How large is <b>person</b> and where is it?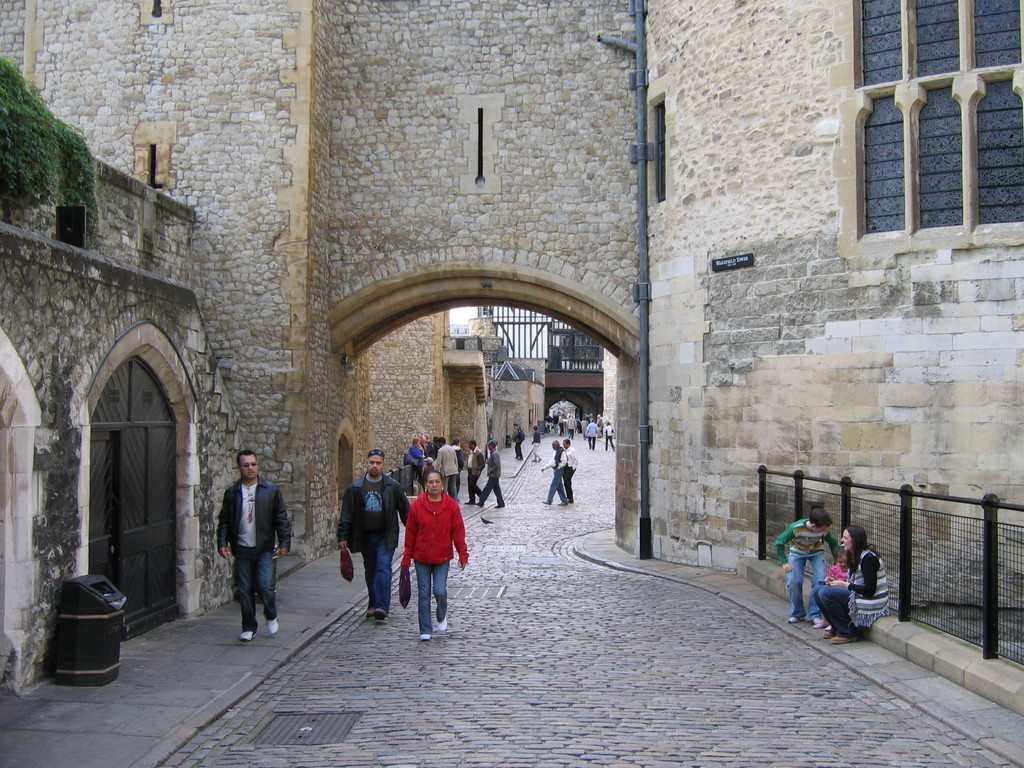
Bounding box: x1=816, y1=529, x2=884, y2=650.
